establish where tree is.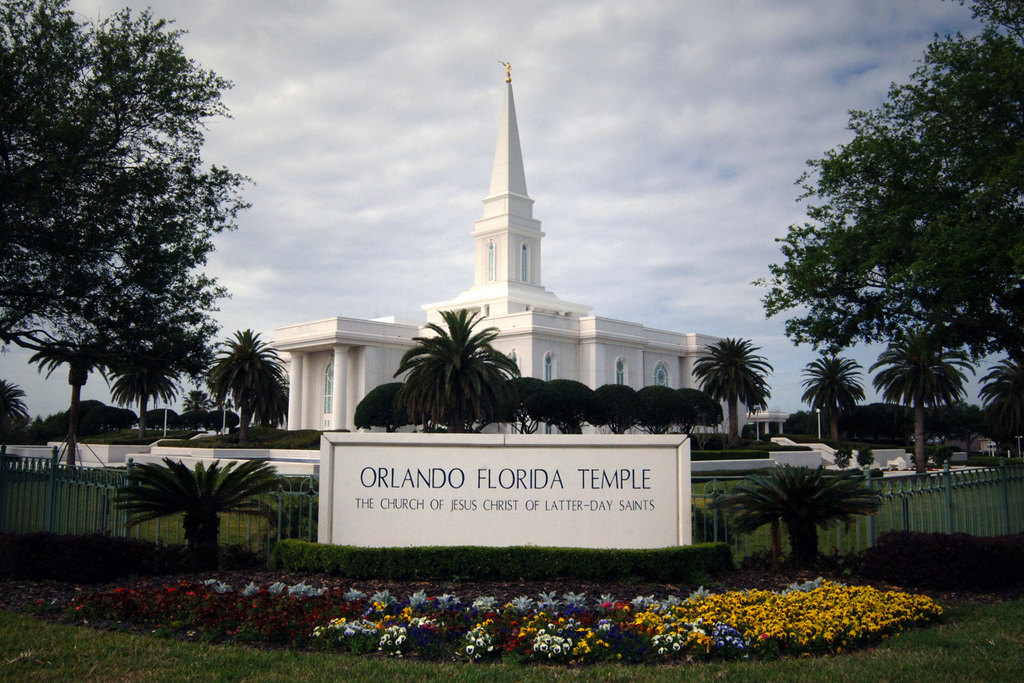
Established at detection(389, 304, 520, 443).
